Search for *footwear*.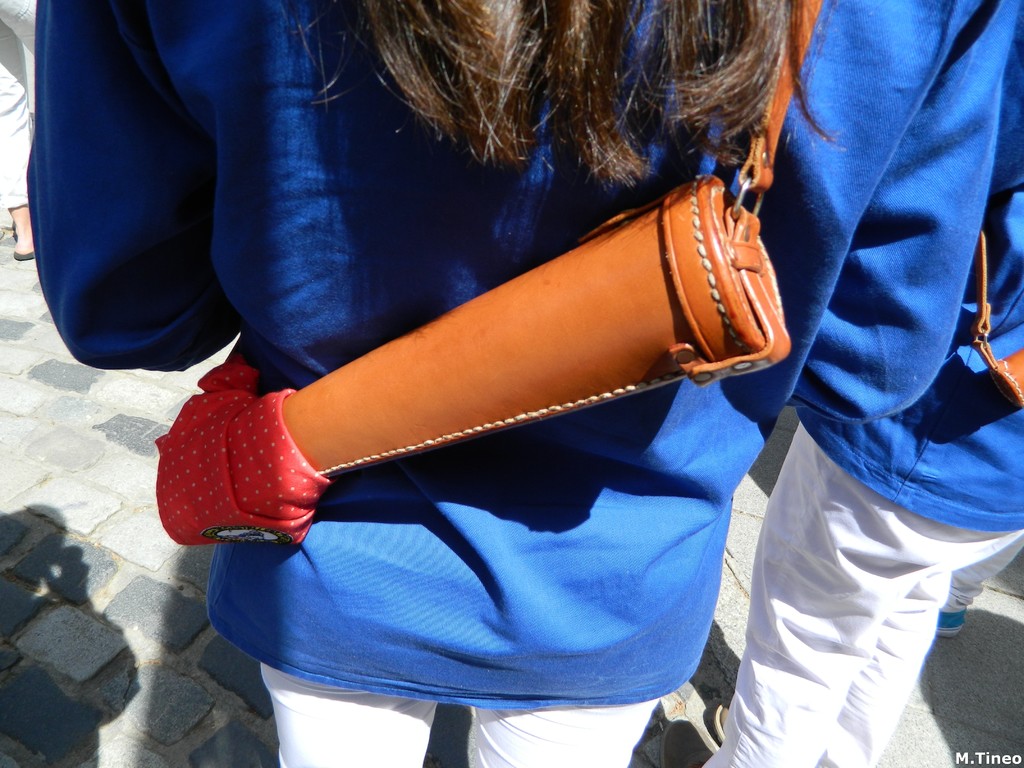
Found at <region>12, 248, 35, 266</region>.
